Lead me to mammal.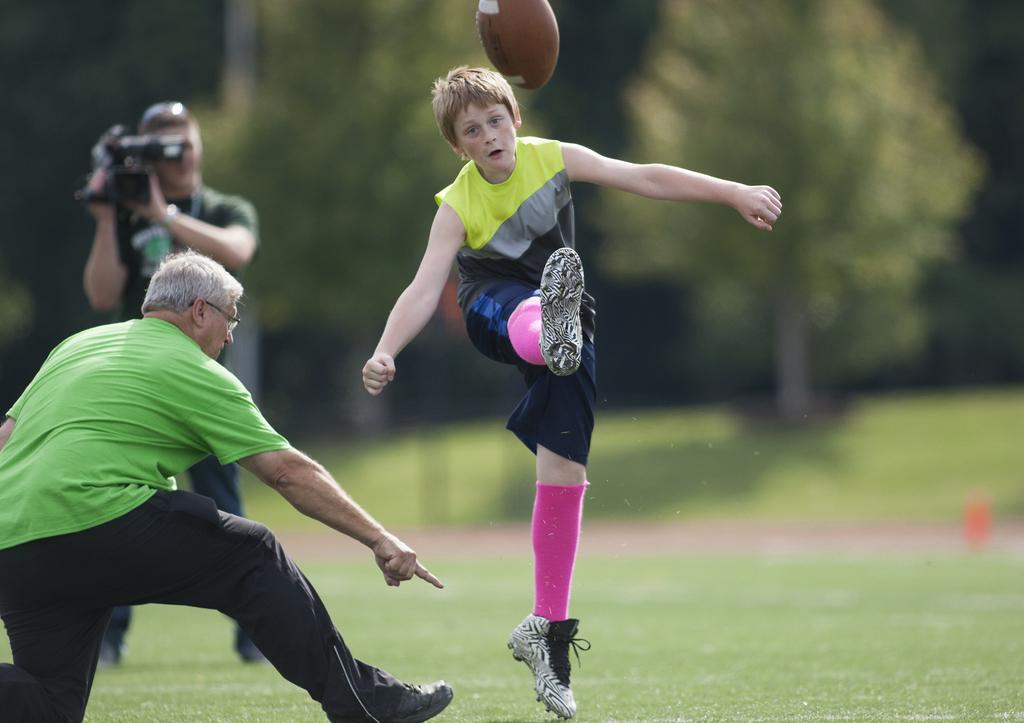
Lead to 0:343:456:694.
